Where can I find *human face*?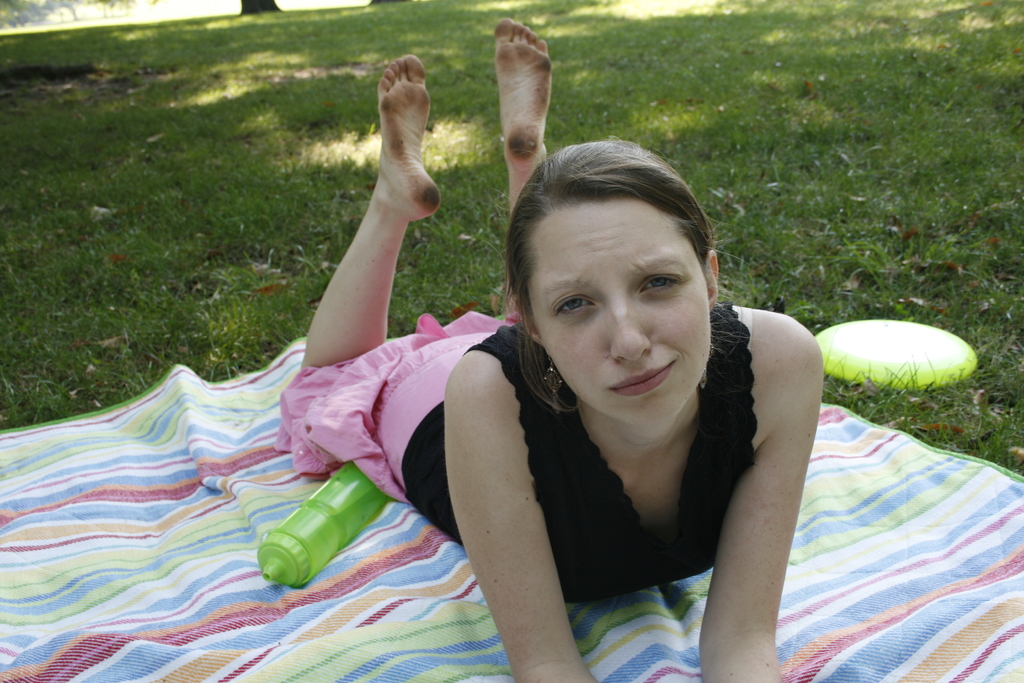
You can find it at (533,201,717,428).
